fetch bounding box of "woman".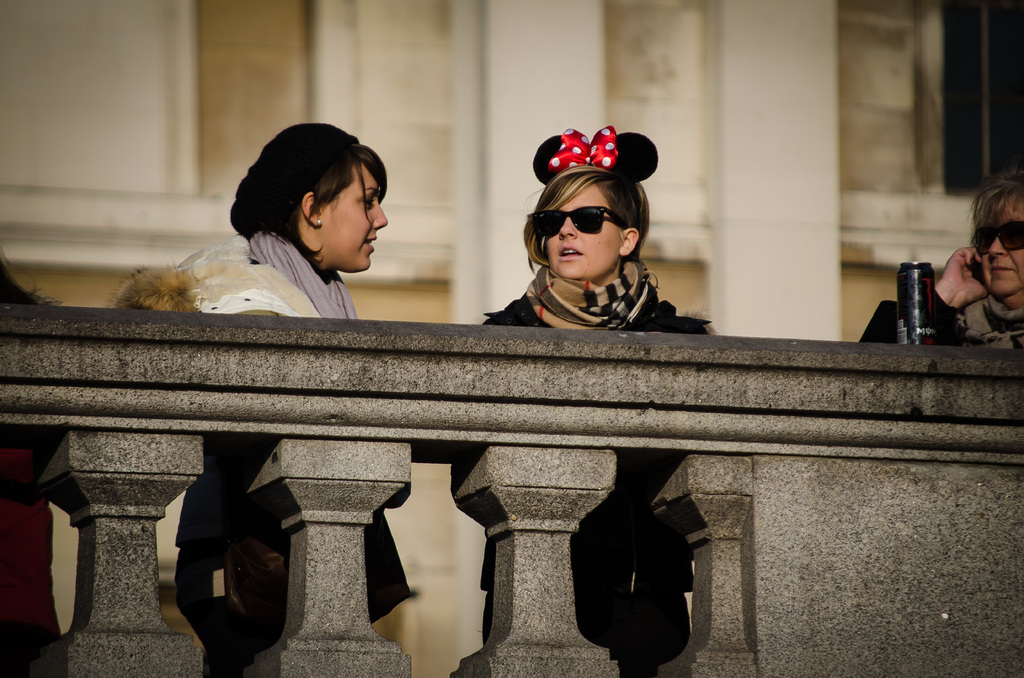
Bbox: <bbox>477, 134, 722, 677</bbox>.
